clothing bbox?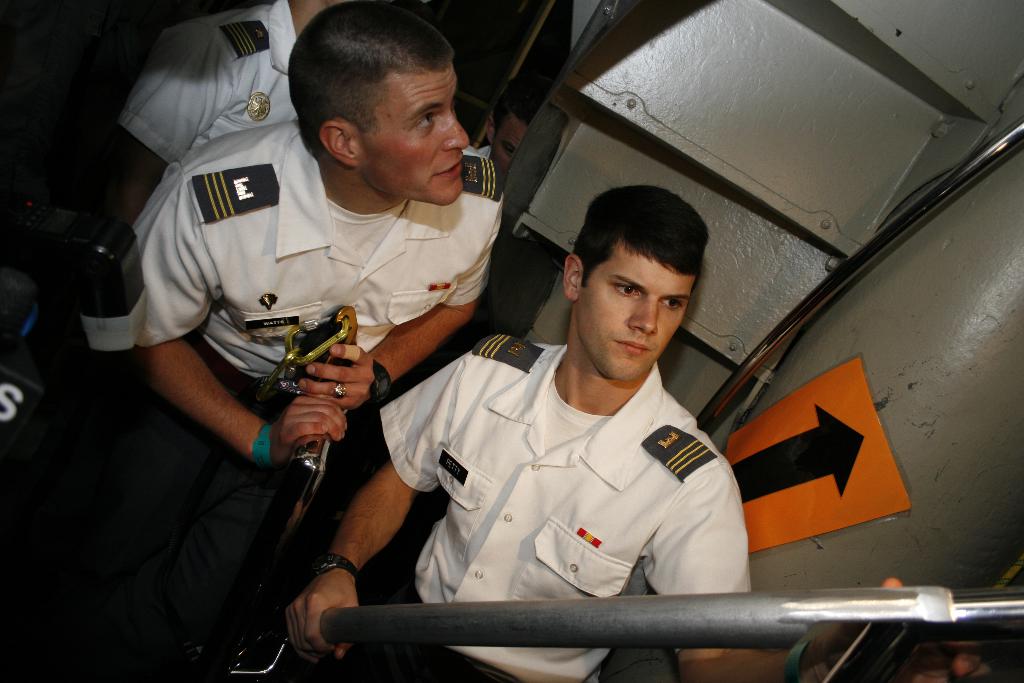
locate(114, 0, 303, 169)
